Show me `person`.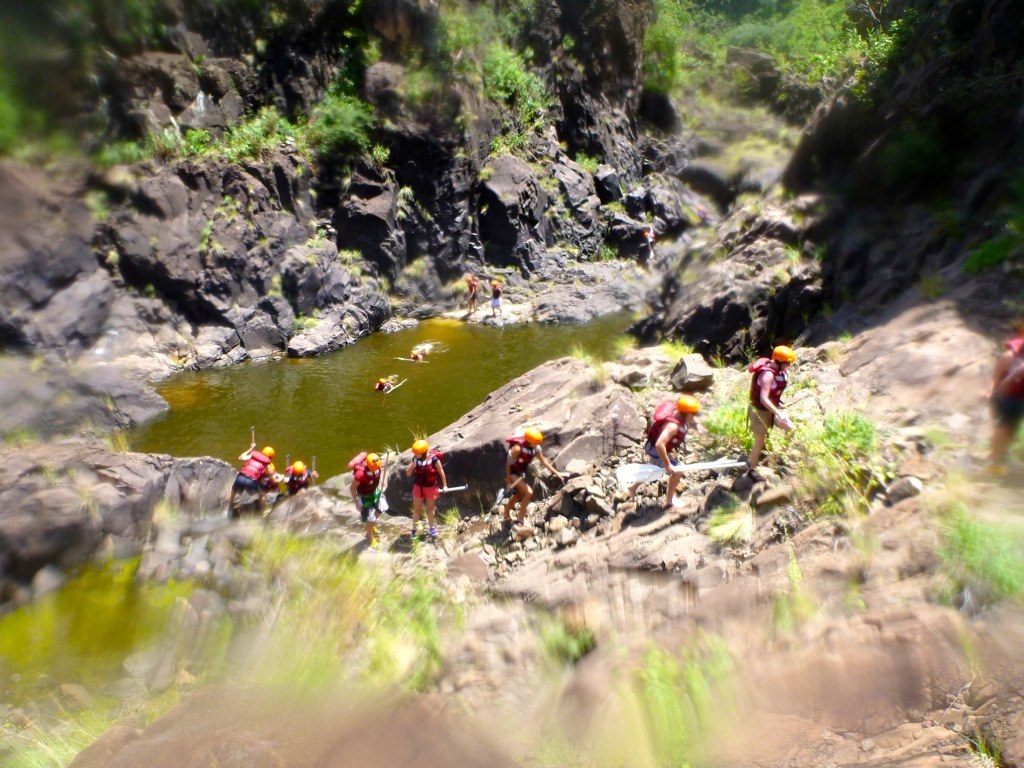
`person` is here: crop(342, 451, 391, 541).
